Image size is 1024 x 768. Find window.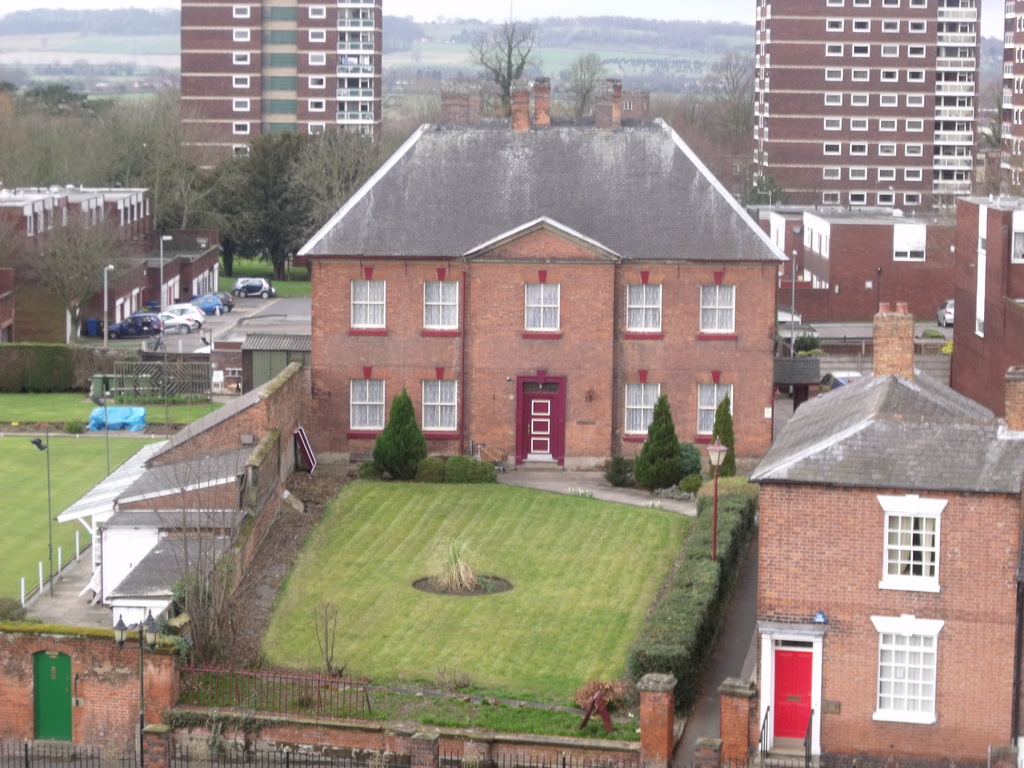
(left=824, top=141, right=841, bottom=152).
